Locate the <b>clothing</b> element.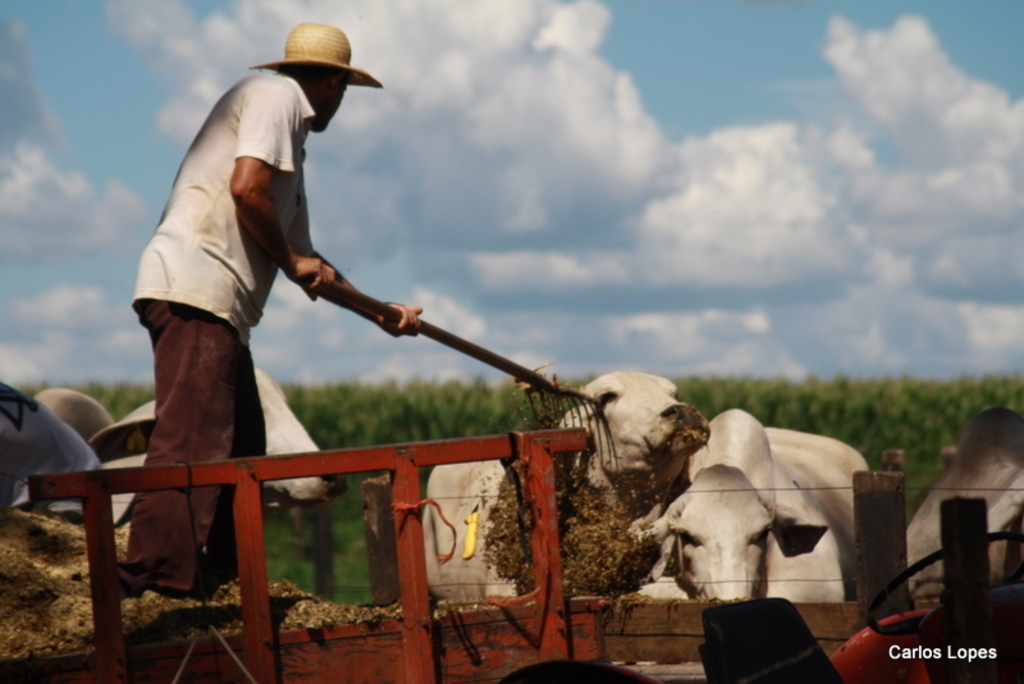
Element bbox: bbox=[134, 0, 371, 599].
